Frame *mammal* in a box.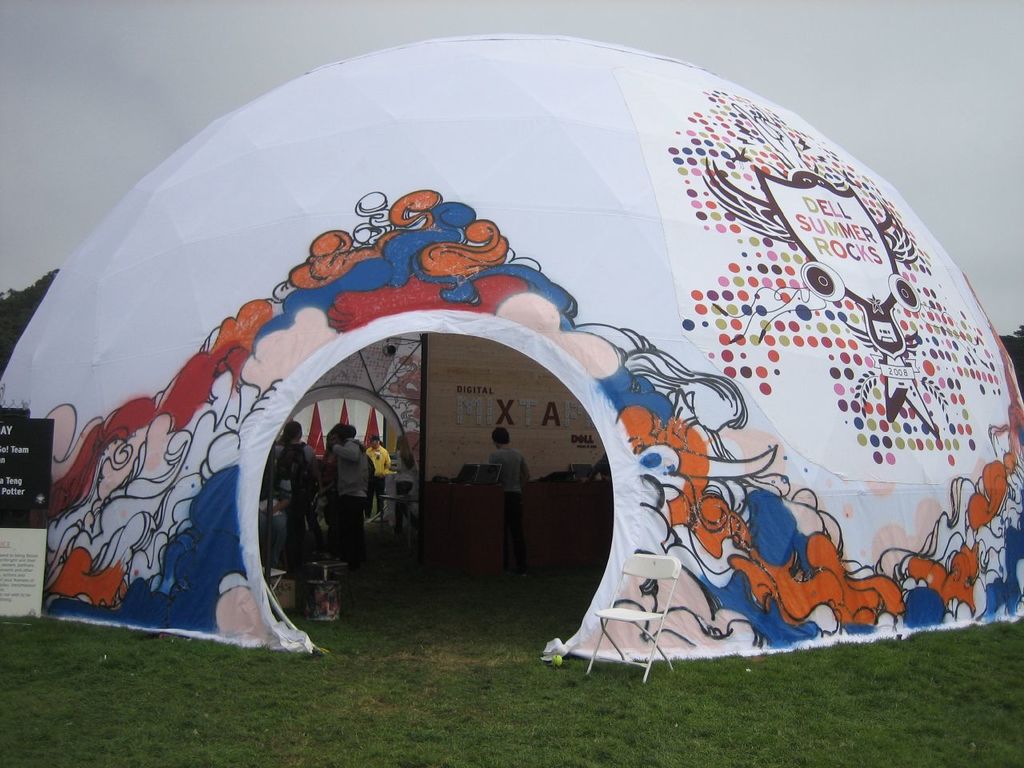
BBox(274, 422, 325, 554).
